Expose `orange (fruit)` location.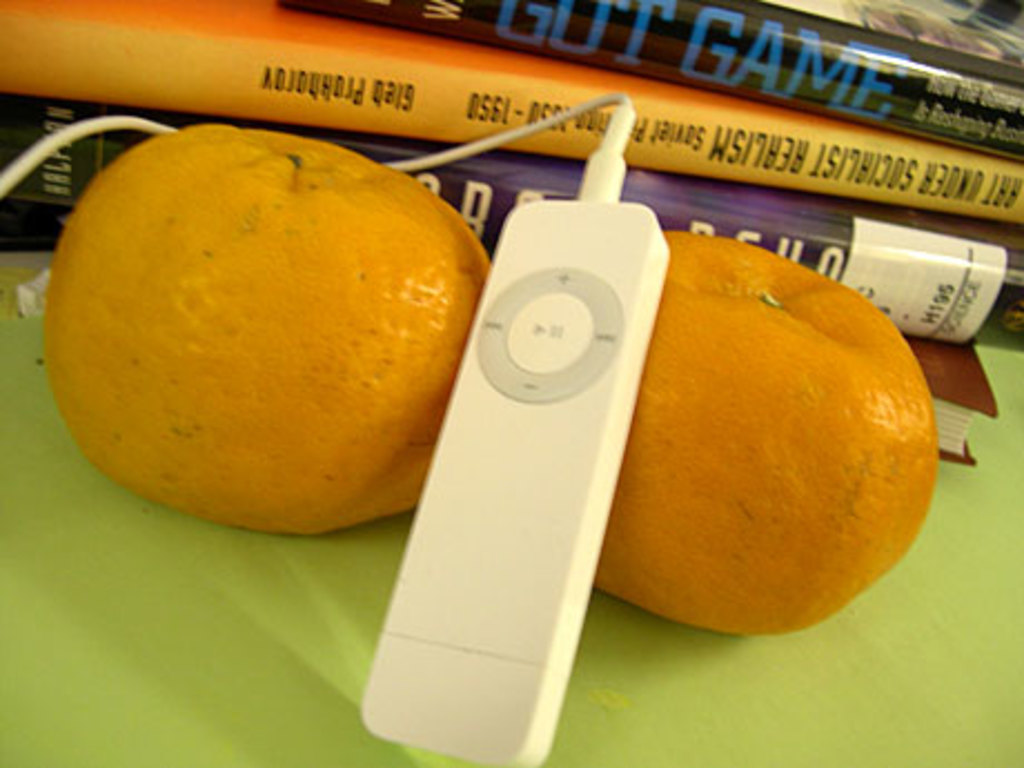
Exposed at pyautogui.locateOnScreen(38, 125, 490, 543).
